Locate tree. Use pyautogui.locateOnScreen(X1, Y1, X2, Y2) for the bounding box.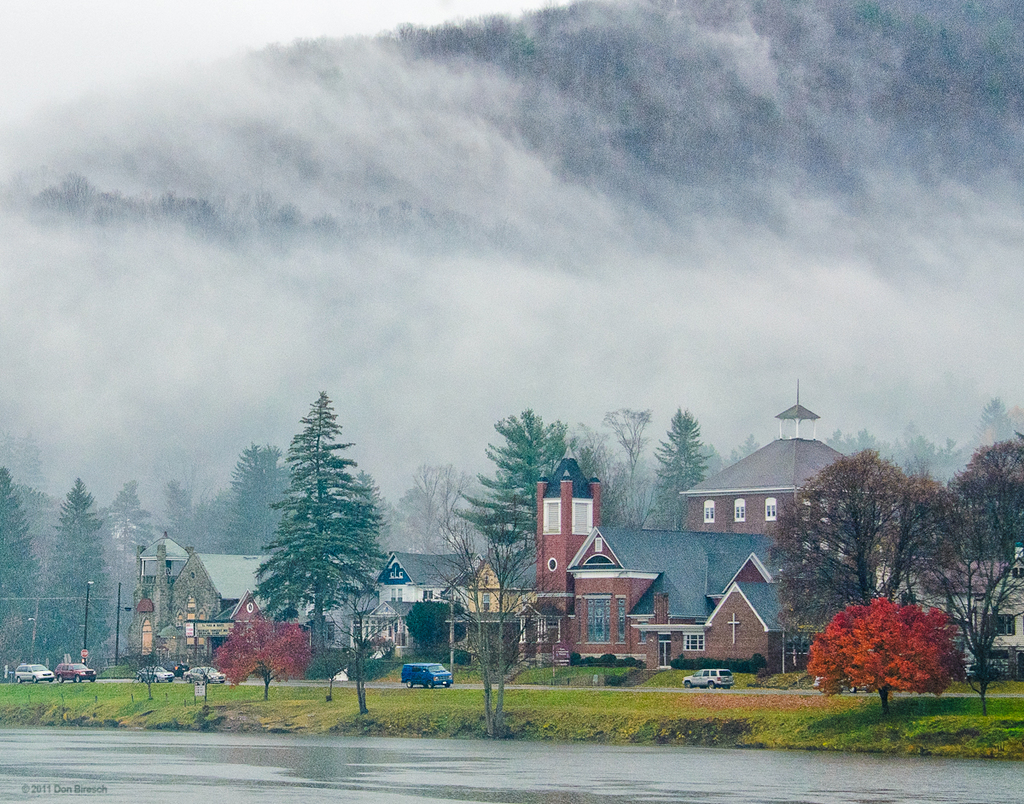
pyautogui.locateOnScreen(602, 398, 661, 483).
